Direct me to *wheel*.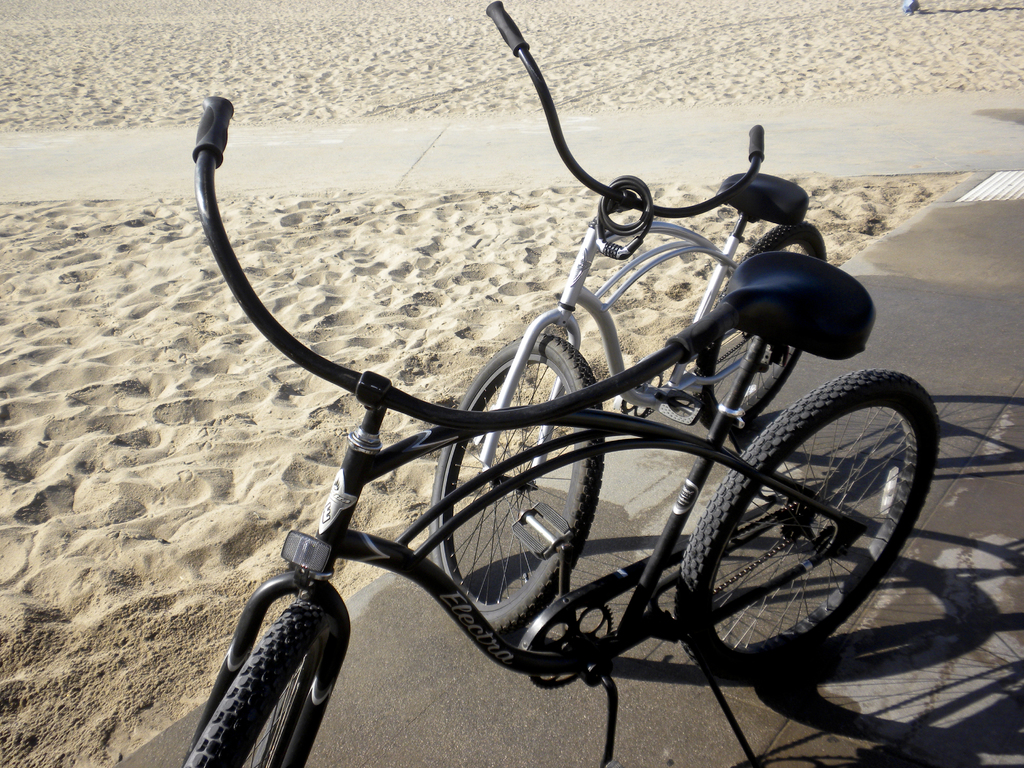
Direction: [422,333,604,631].
